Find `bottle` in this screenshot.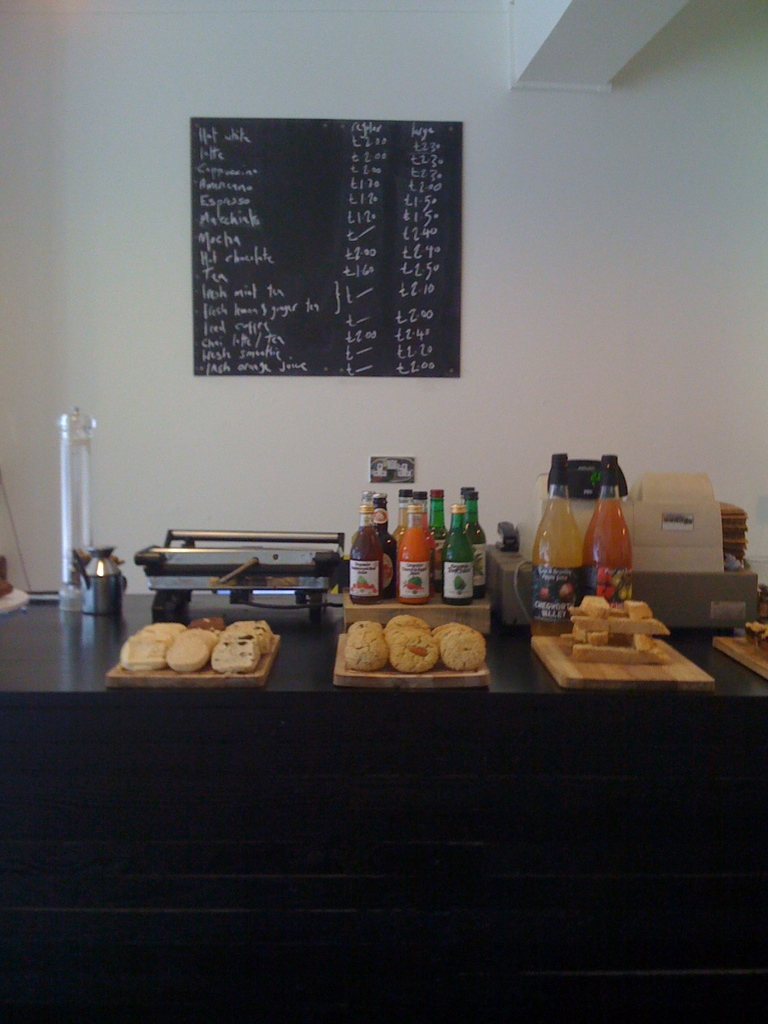
The bounding box for `bottle` is (x1=532, y1=479, x2=581, y2=634).
